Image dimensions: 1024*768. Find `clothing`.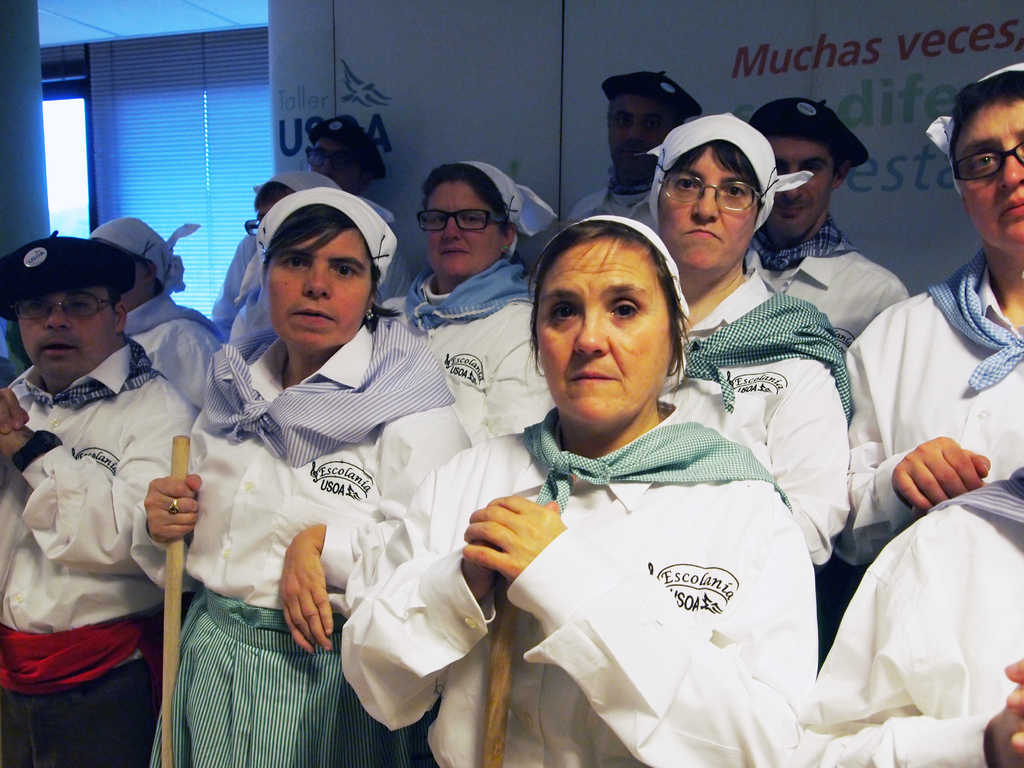
Rect(379, 261, 552, 446).
